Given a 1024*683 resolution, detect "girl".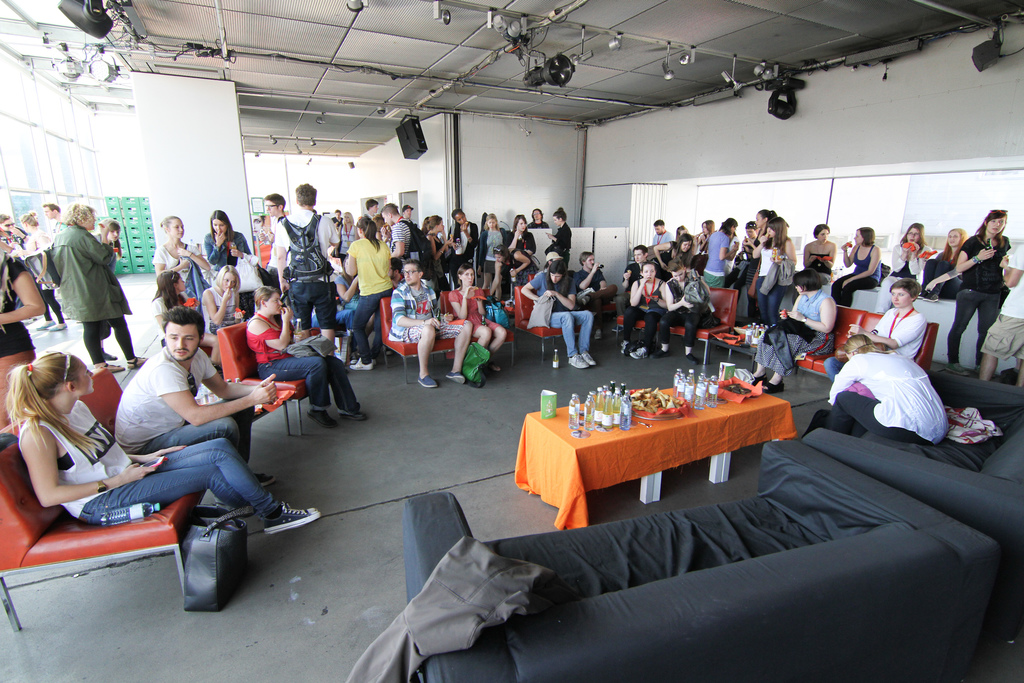
region(920, 228, 967, 300).
